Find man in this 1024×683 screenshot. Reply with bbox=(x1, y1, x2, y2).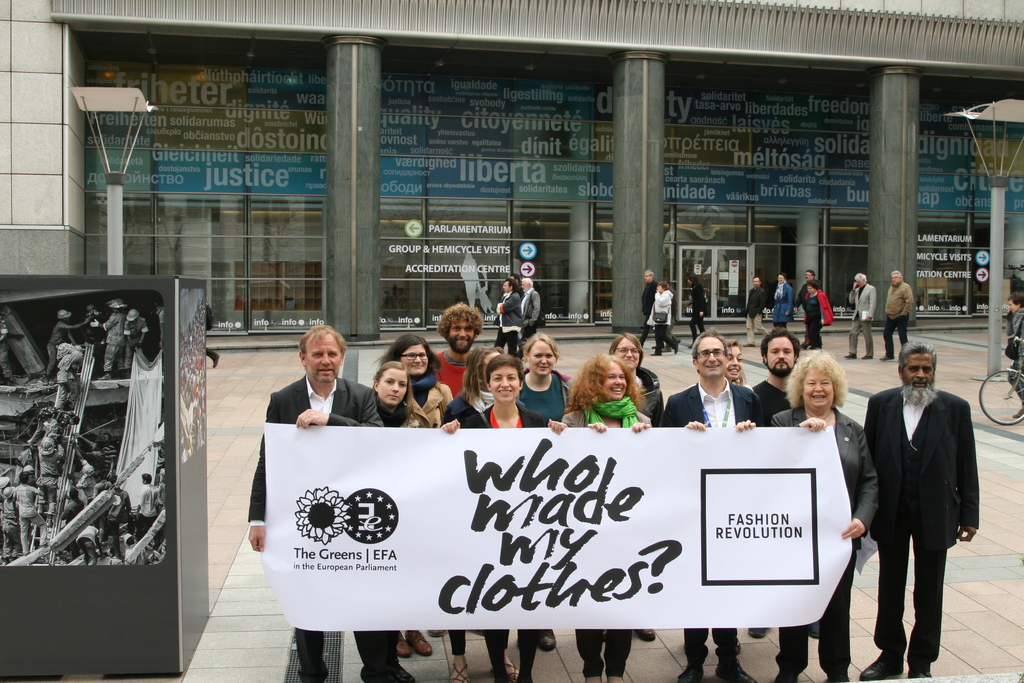
bbox=(436, 302, 484, 394).
